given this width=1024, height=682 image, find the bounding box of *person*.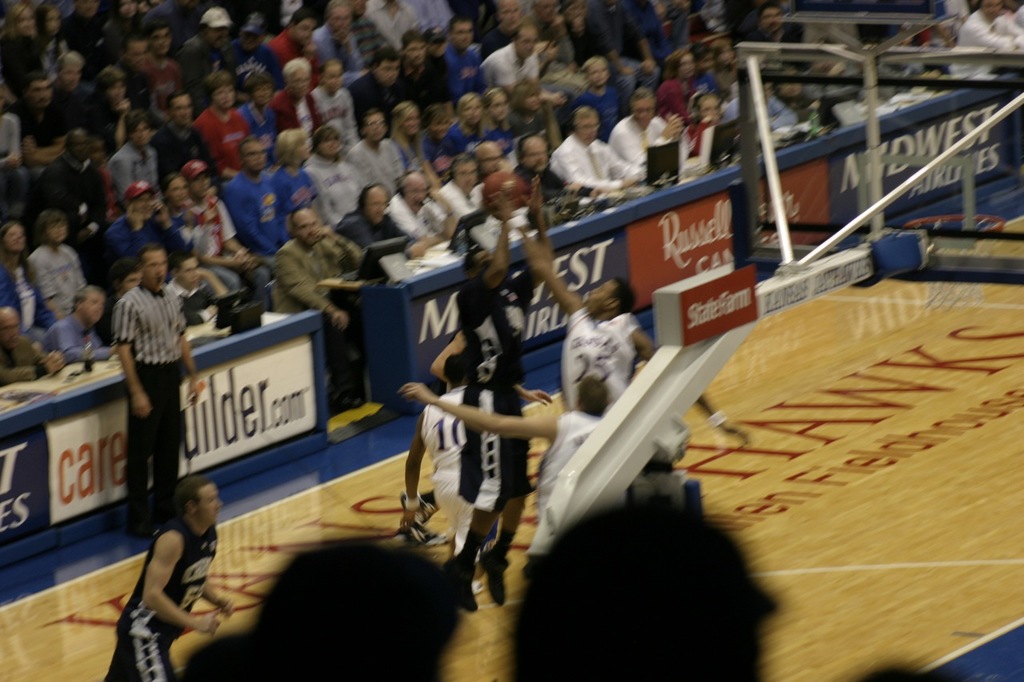
pyautogui.locateOnScreen(264, 47, 330, 154).
